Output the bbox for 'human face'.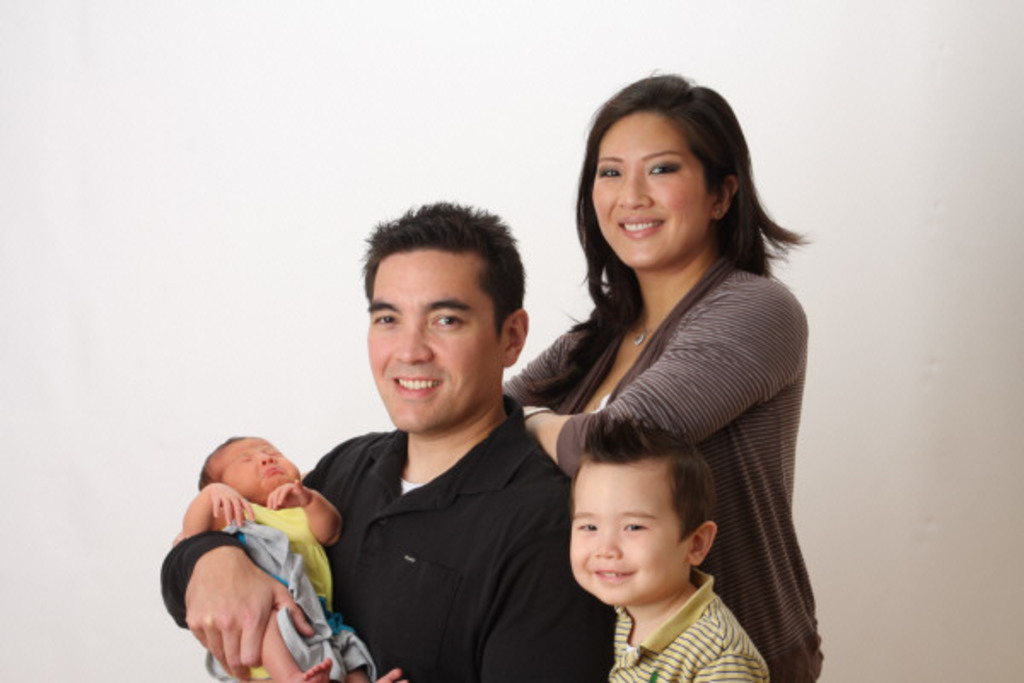
568:454:686:610.
